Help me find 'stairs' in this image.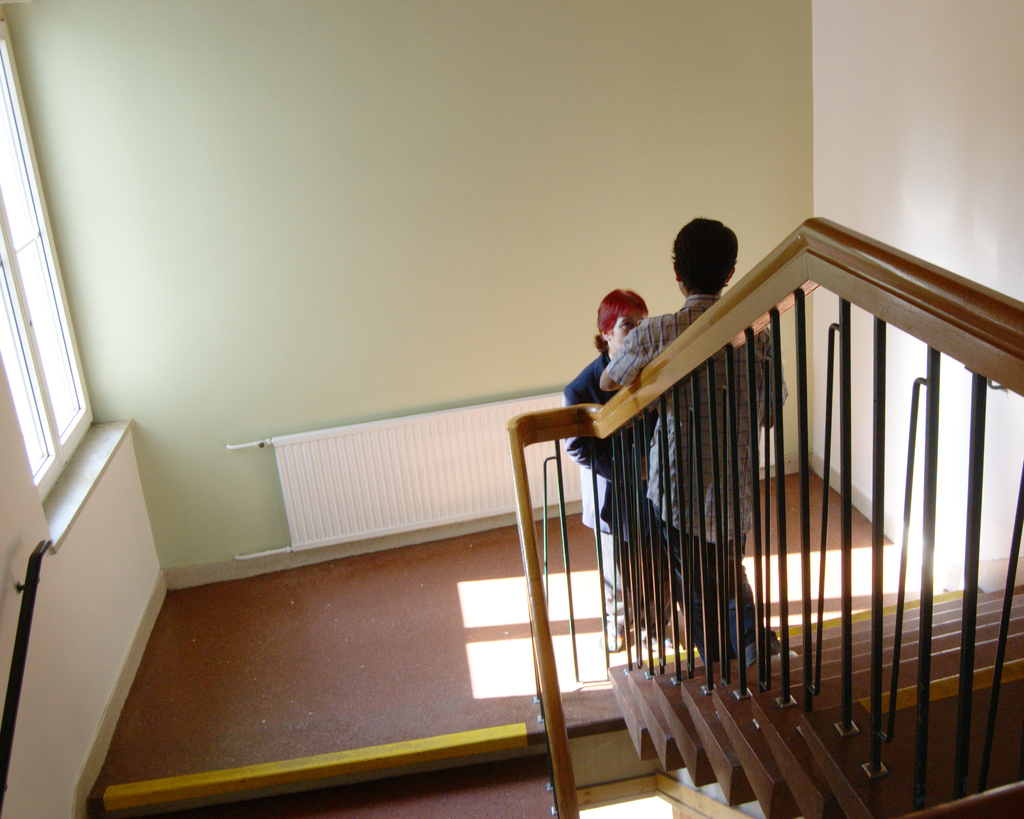
Found it: (83,717,562,818).
